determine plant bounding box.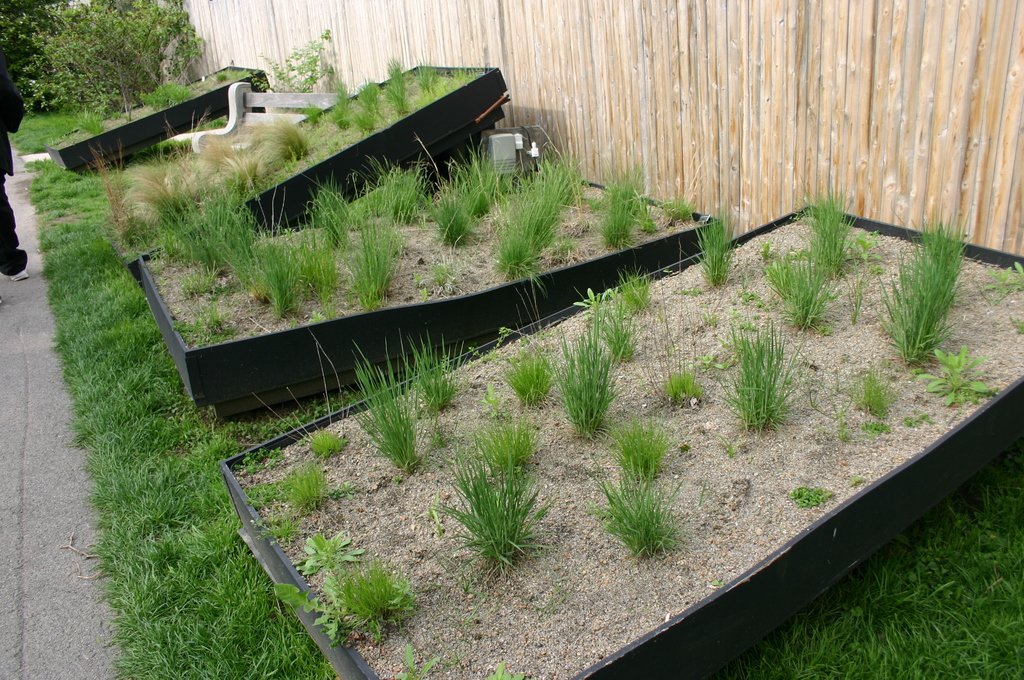
Determined: l=588, t=308, r=649, b=364.
